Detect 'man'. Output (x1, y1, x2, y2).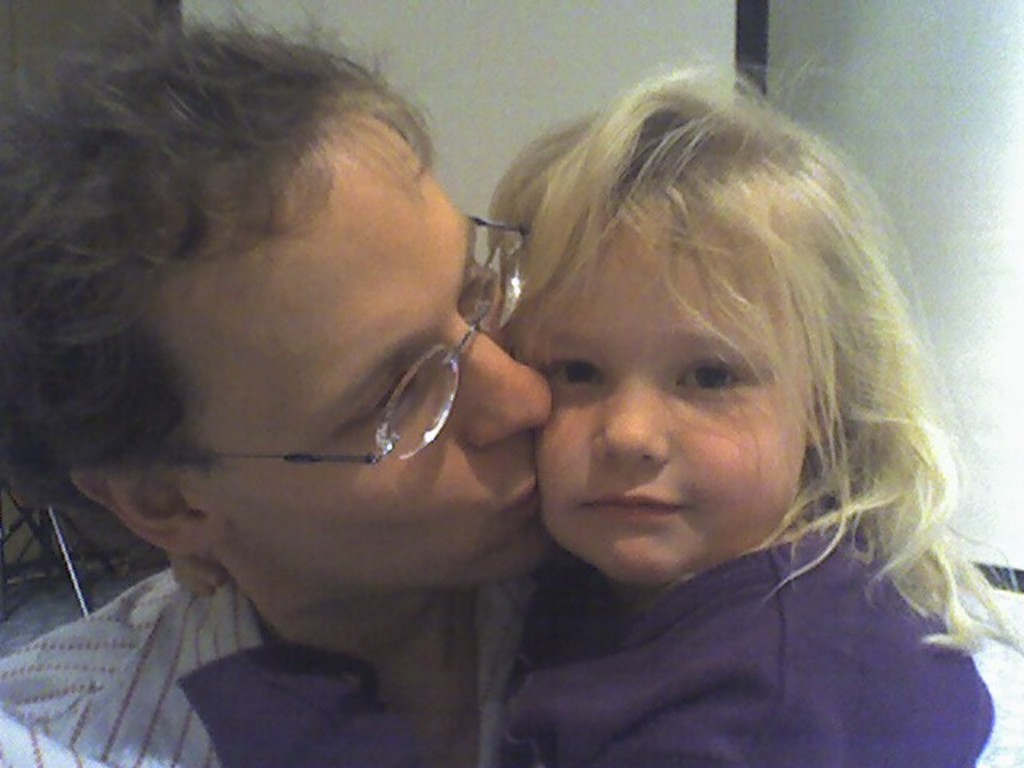
(0, 11, 557, 766).
